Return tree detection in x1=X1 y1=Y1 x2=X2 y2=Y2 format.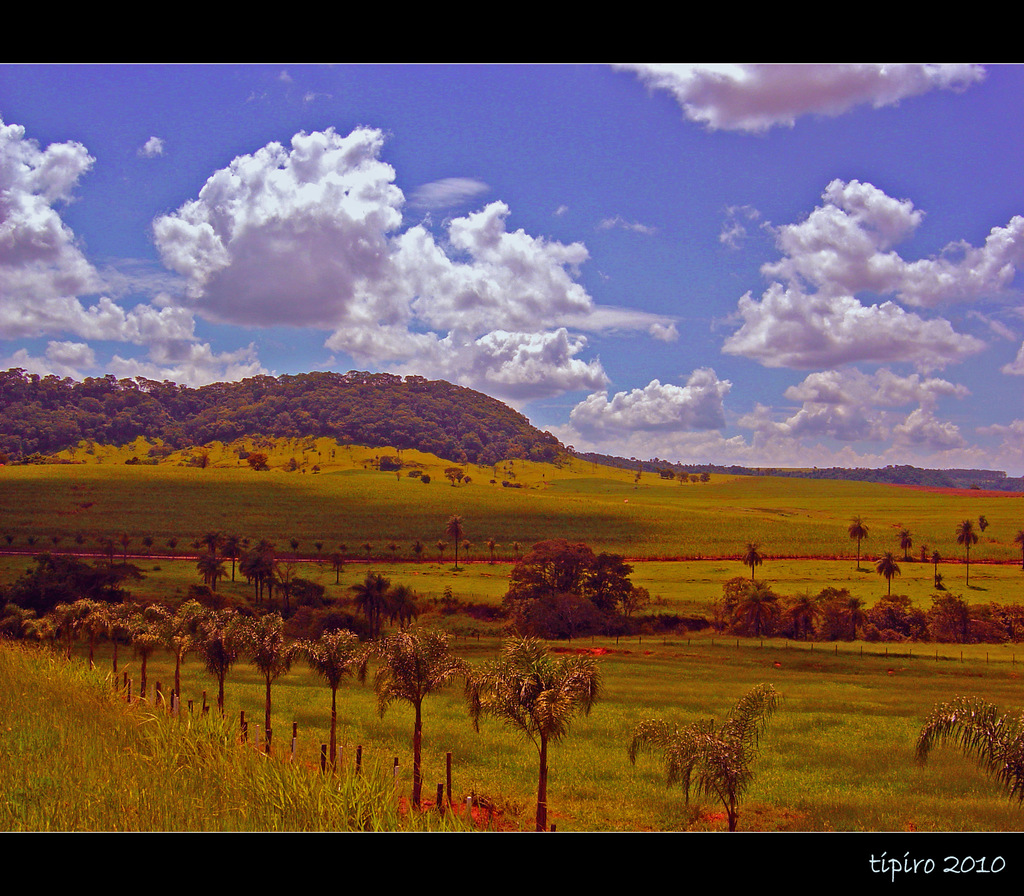
x1=850 y1=513 x2=870 y2=571.
